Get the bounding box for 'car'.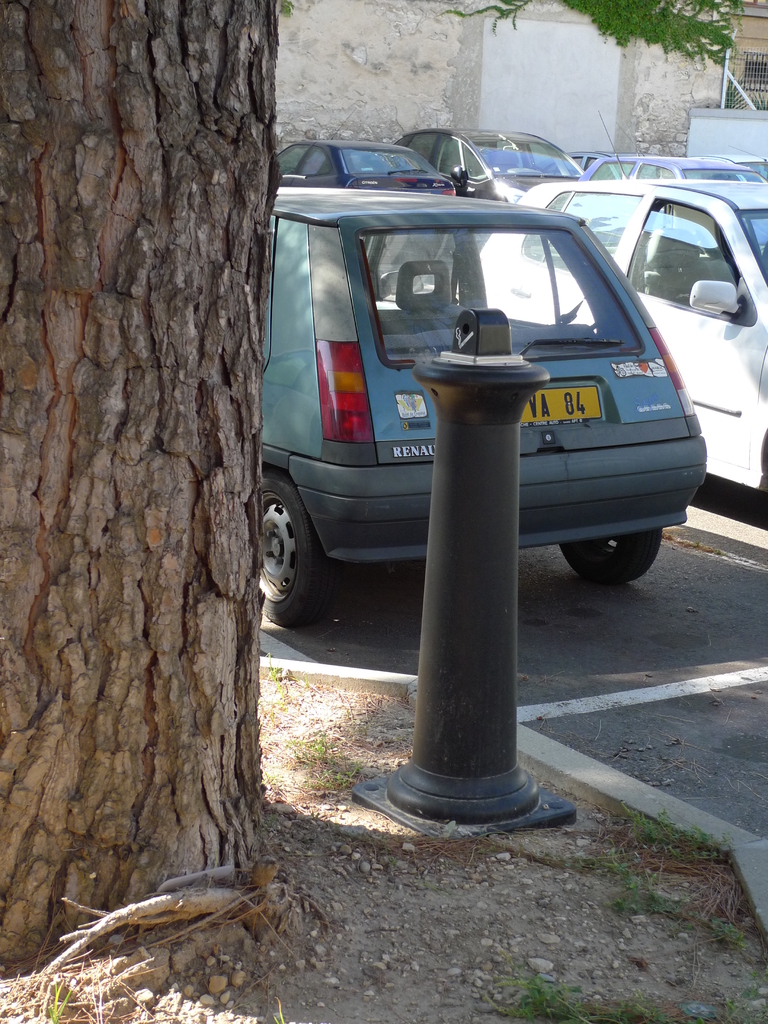
278, 143, 458, 194.
